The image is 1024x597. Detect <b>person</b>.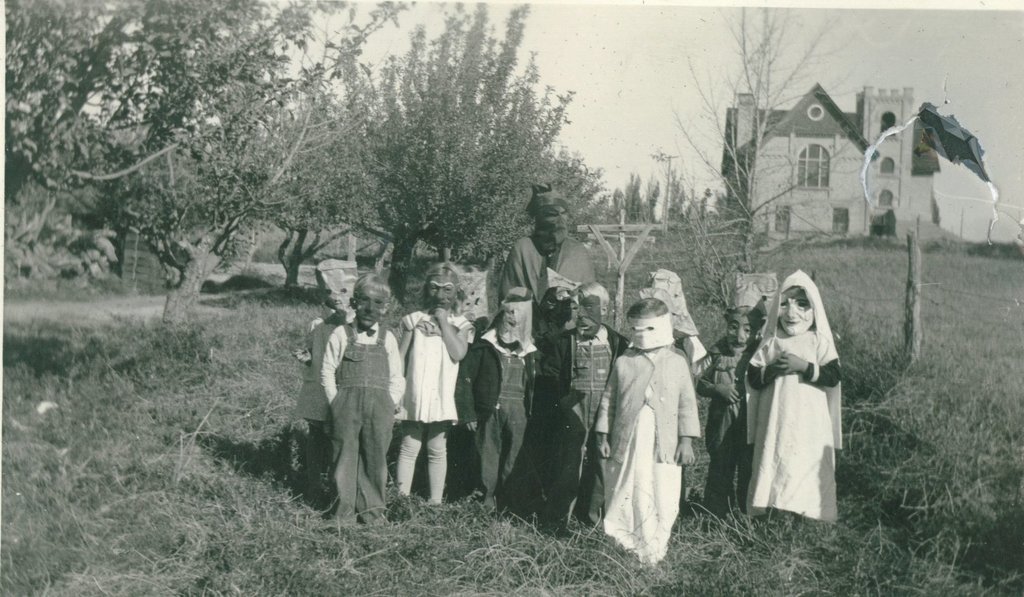
Detection: <region>744, 269, 842, 521</region>.
